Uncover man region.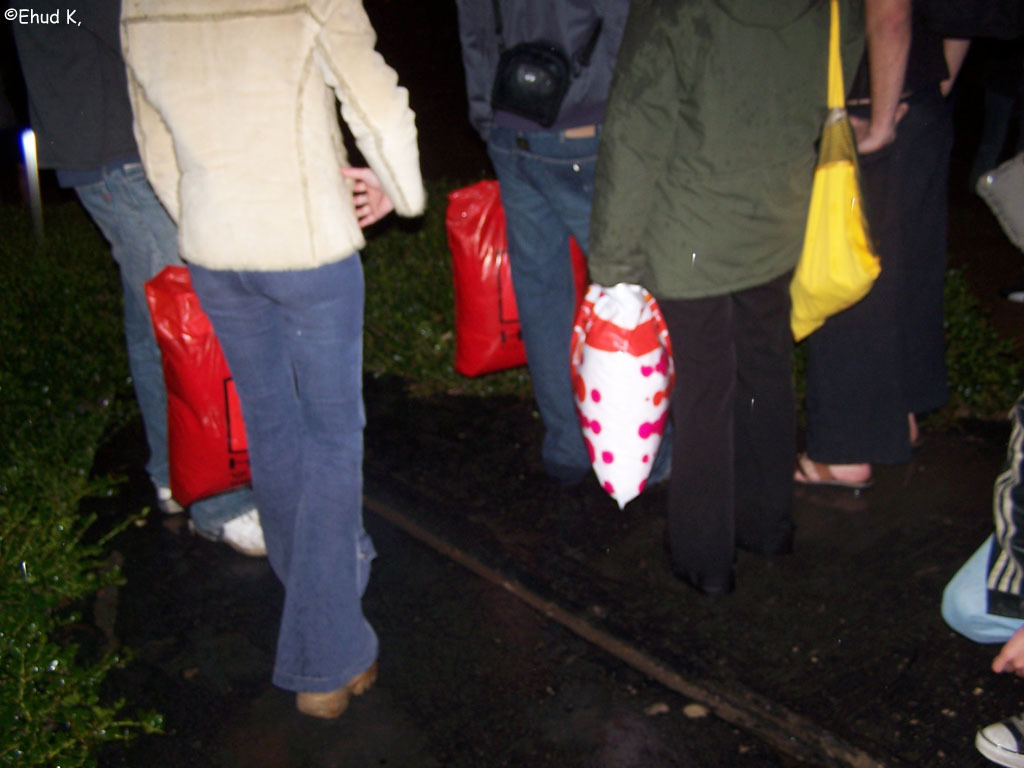
Uncovered: region(583, 0, 869, 604).
